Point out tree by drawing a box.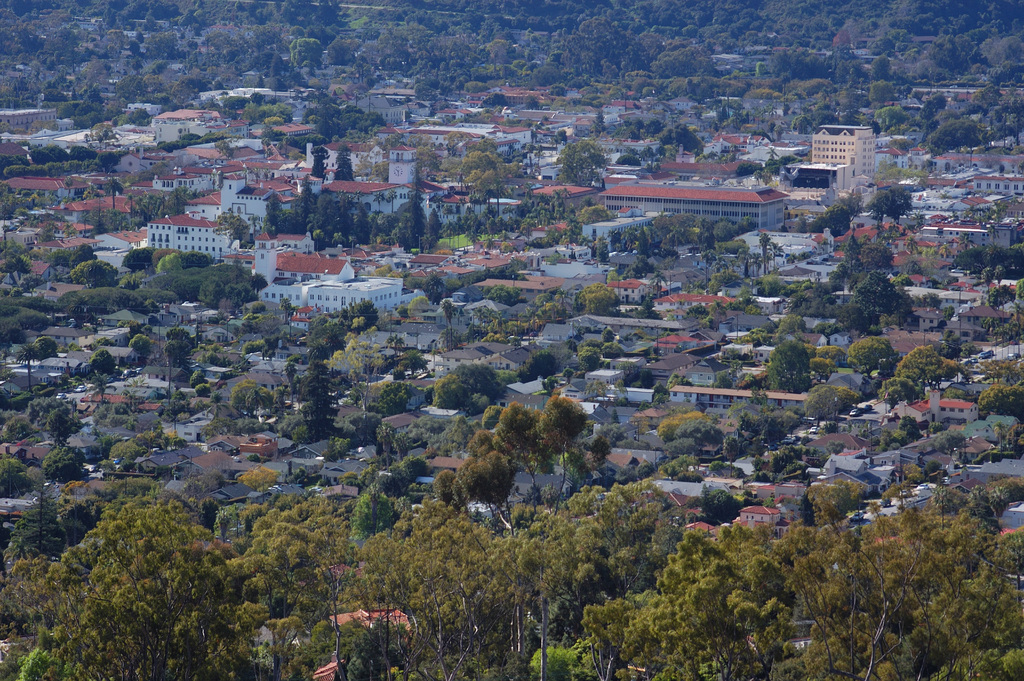
[x1=545, y1=133, x2=609, y2=197].
